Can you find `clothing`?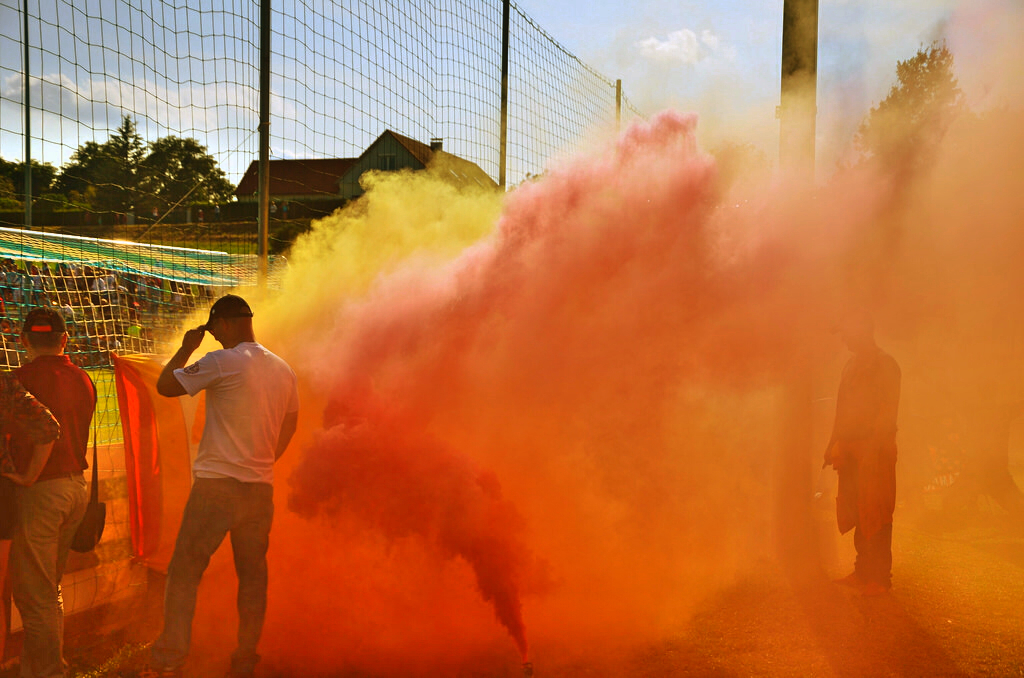
Yes, bounding box: box=[830, 340, 903, 589].
